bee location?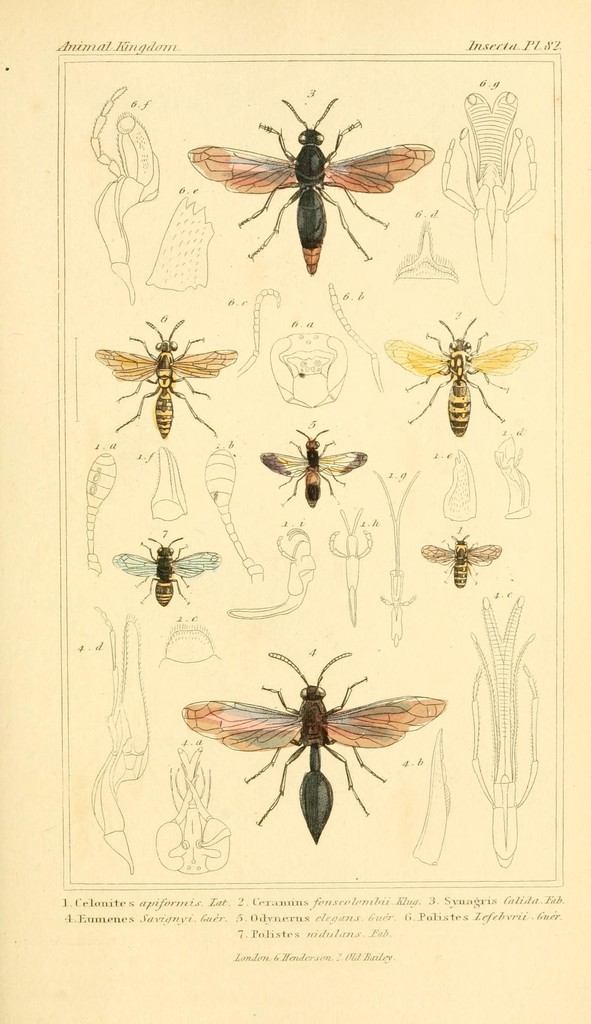
box(418, 528, 501, 589)
